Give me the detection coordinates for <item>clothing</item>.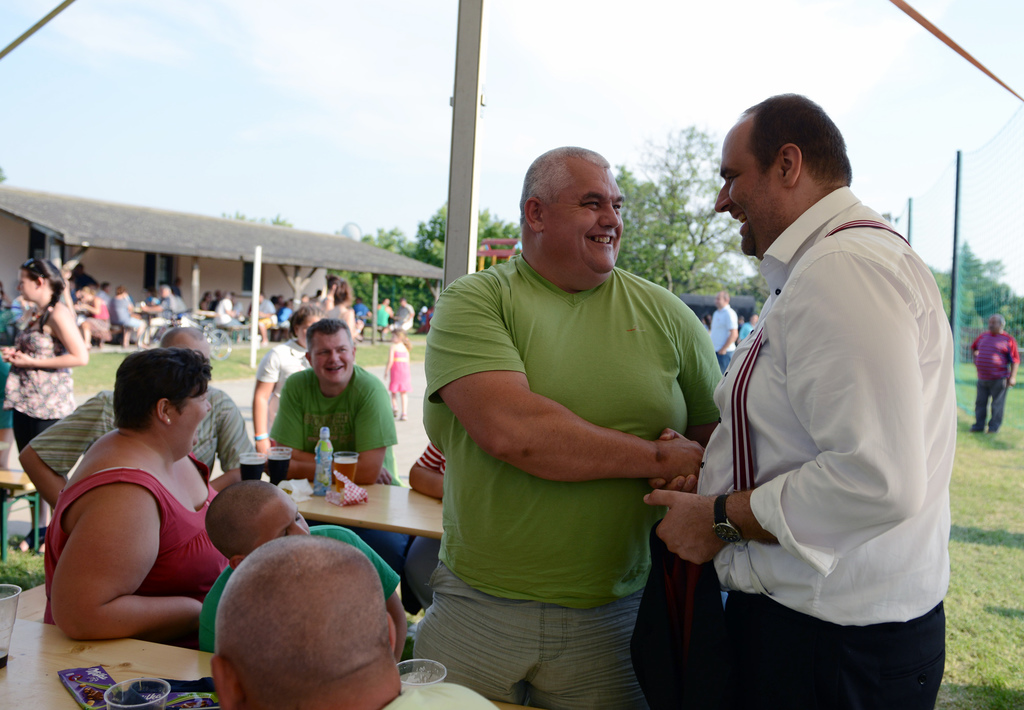
BBox(109, 291, 135, 335).
